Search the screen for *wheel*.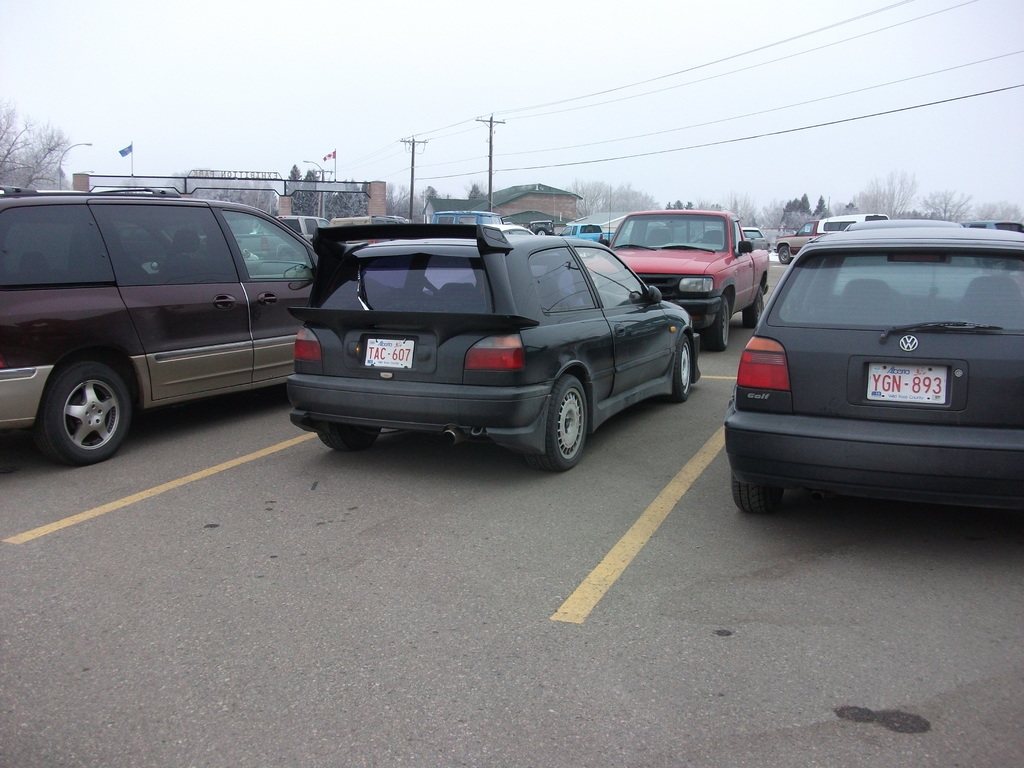
Found at crop(522, 374, 591, 474).
